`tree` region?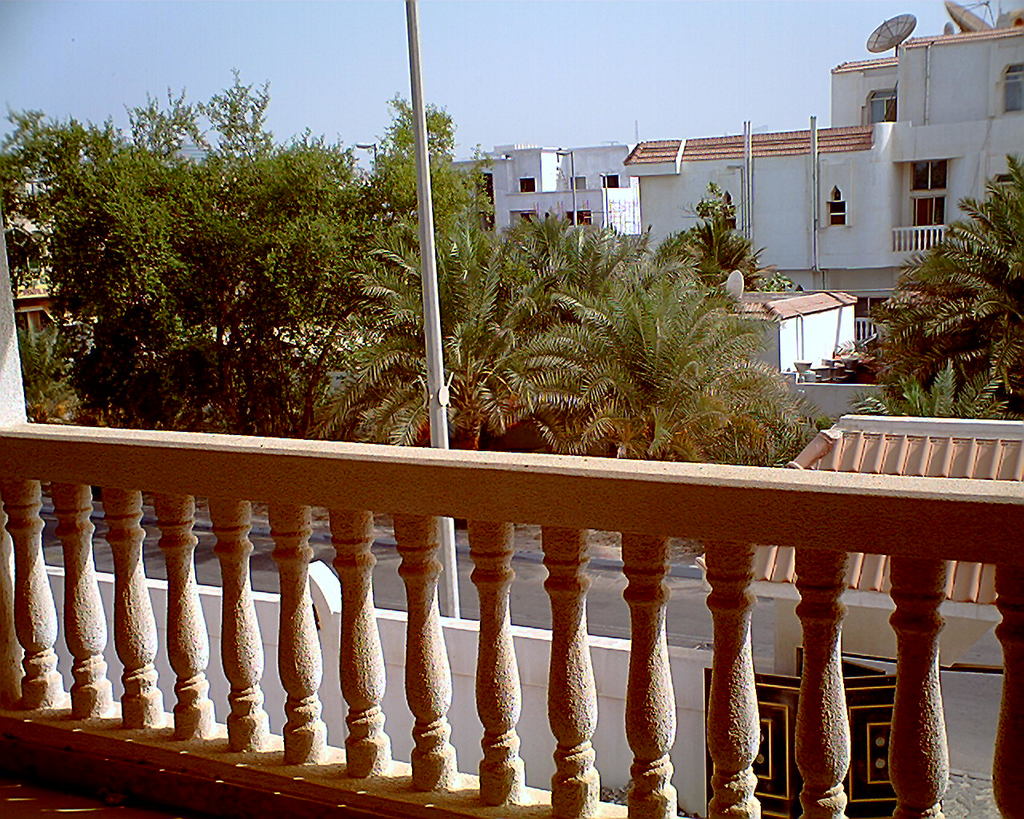
(x1=504, y1=210, x2=634, y2=306)
